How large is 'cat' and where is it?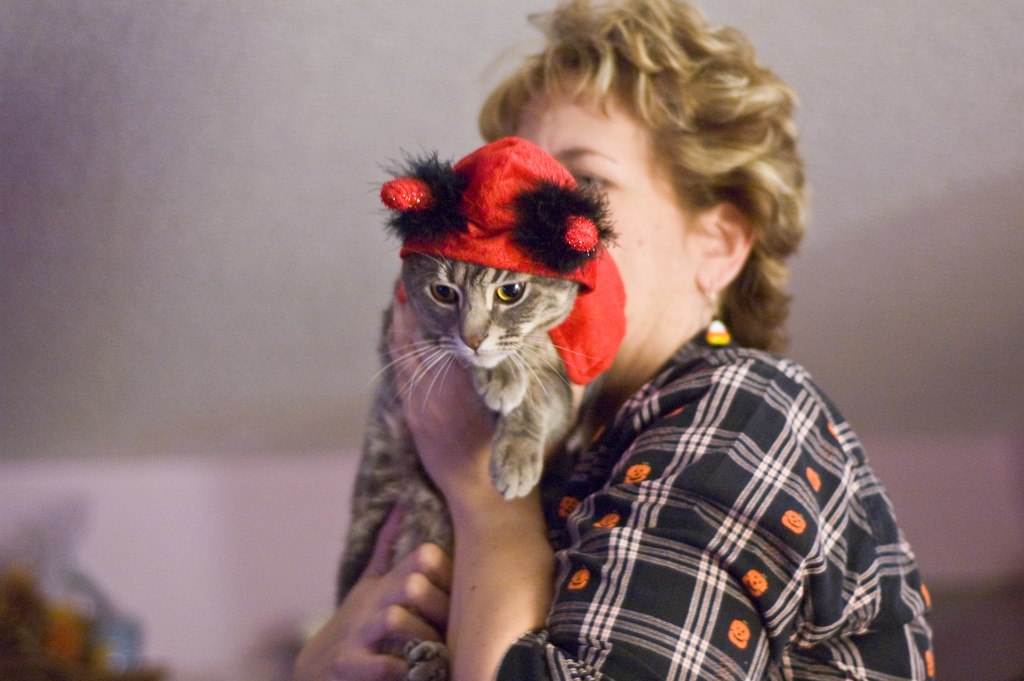
Bounding box: [left=335, top=136, right=591, bottom=680].
